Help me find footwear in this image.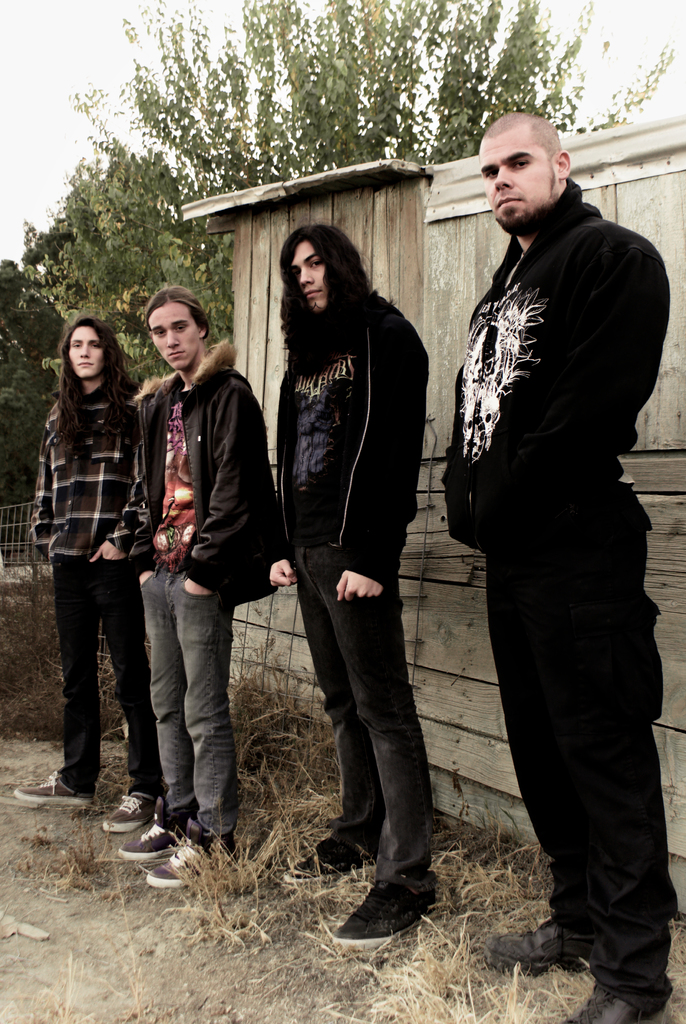
Found it: [left=284, top=843, right=368, bottom=890].
